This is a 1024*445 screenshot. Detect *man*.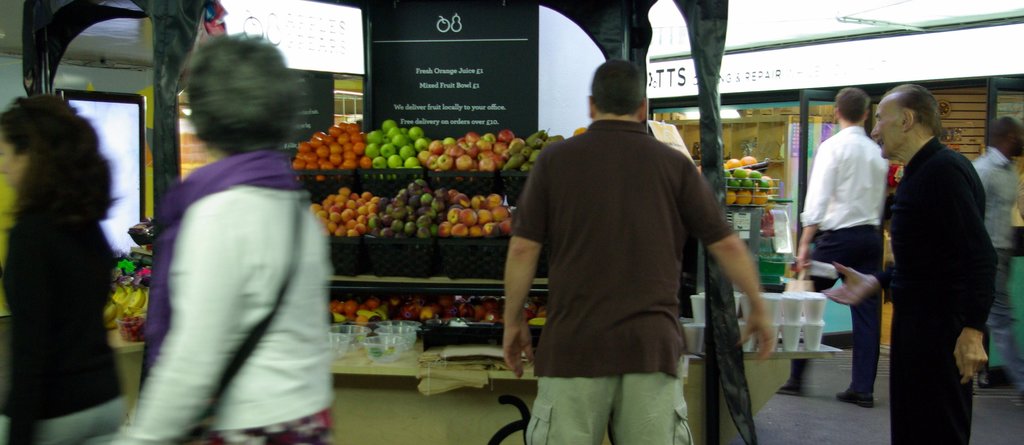
rect(870, 74, 998, 442).
